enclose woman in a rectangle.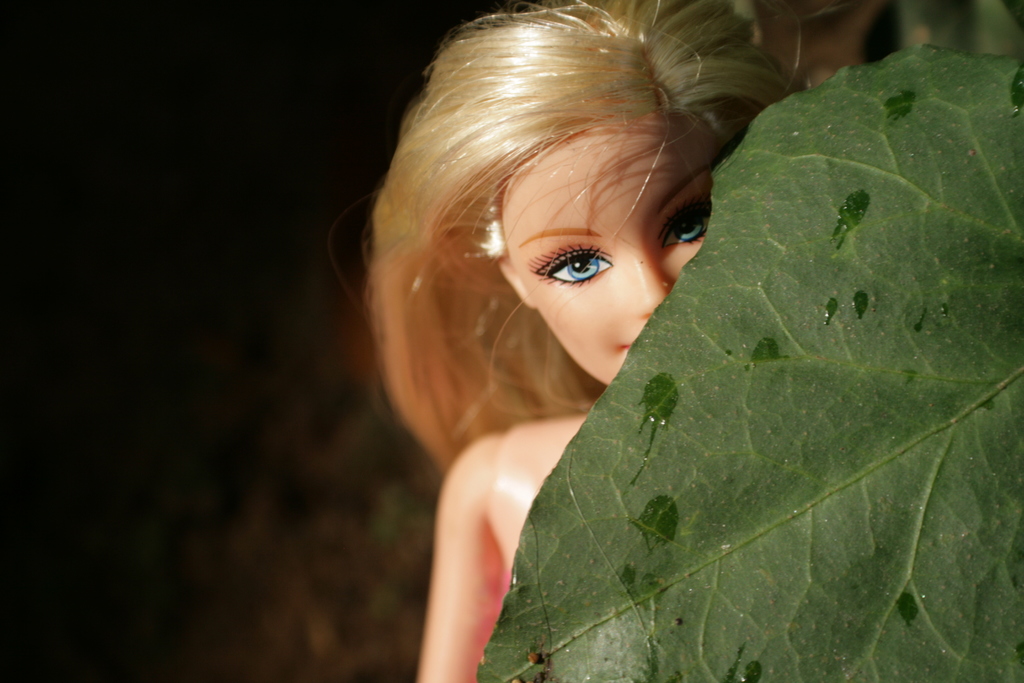
rect(300, 8, 872, 666).
